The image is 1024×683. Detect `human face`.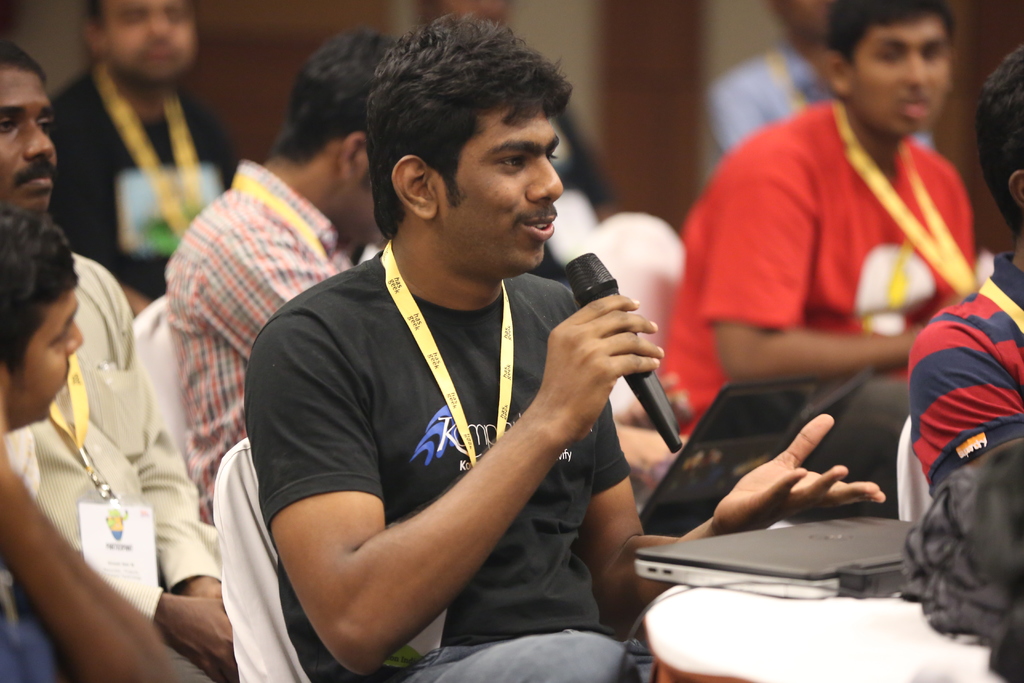
Detection: [left=856, top=14, right=944, bottom=130].
